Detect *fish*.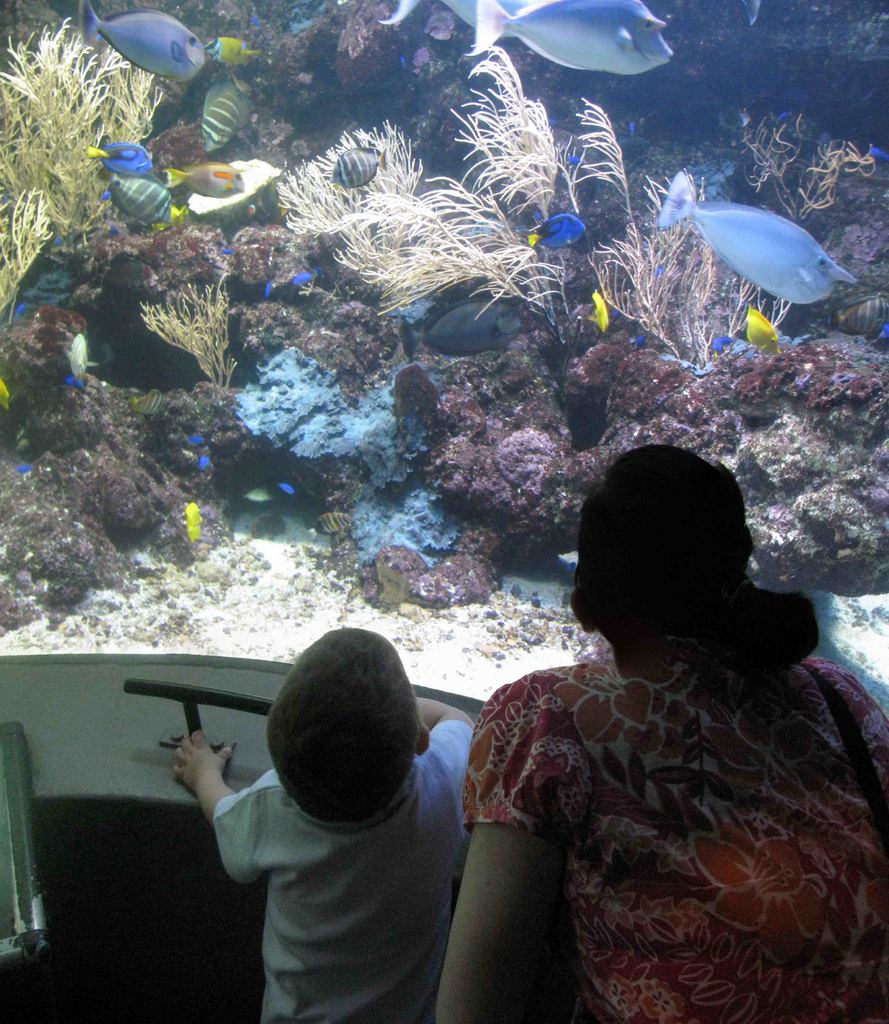
Detected at detection(244, 485, 271, 502).
